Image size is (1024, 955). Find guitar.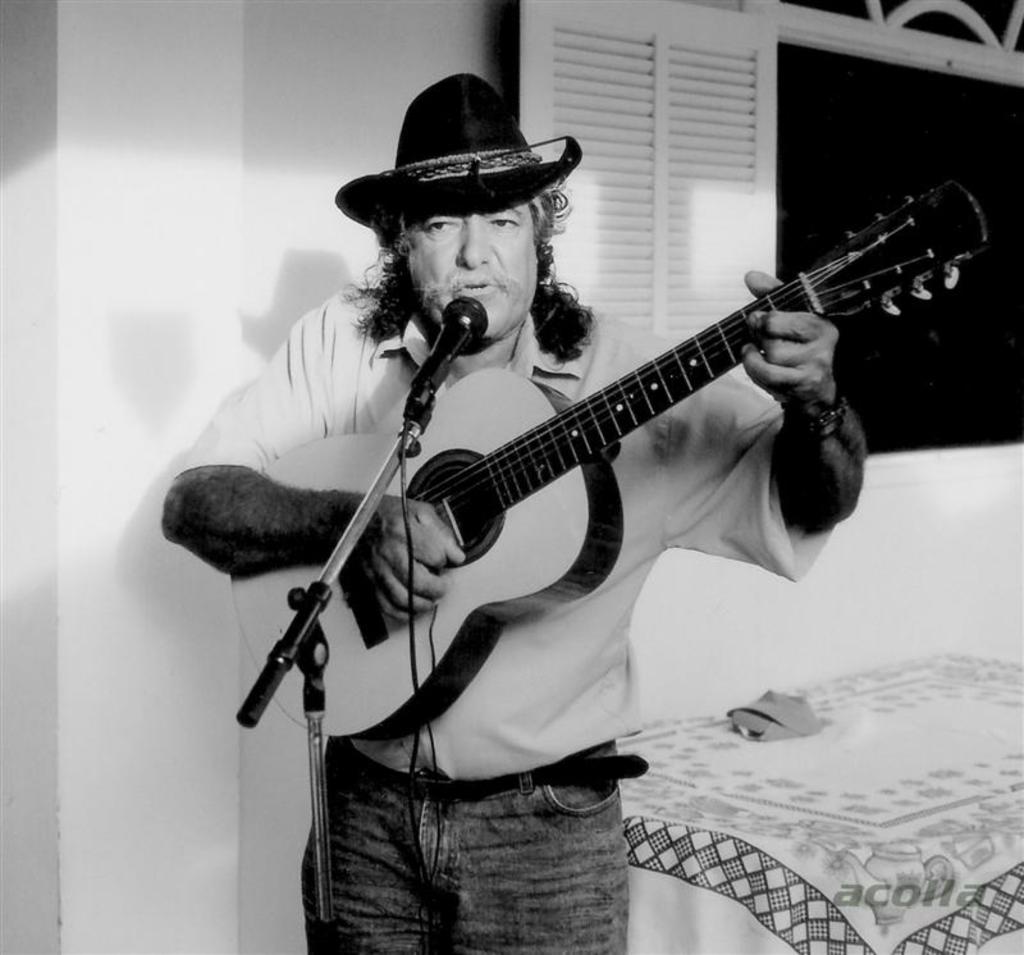
221 179 986 751.
